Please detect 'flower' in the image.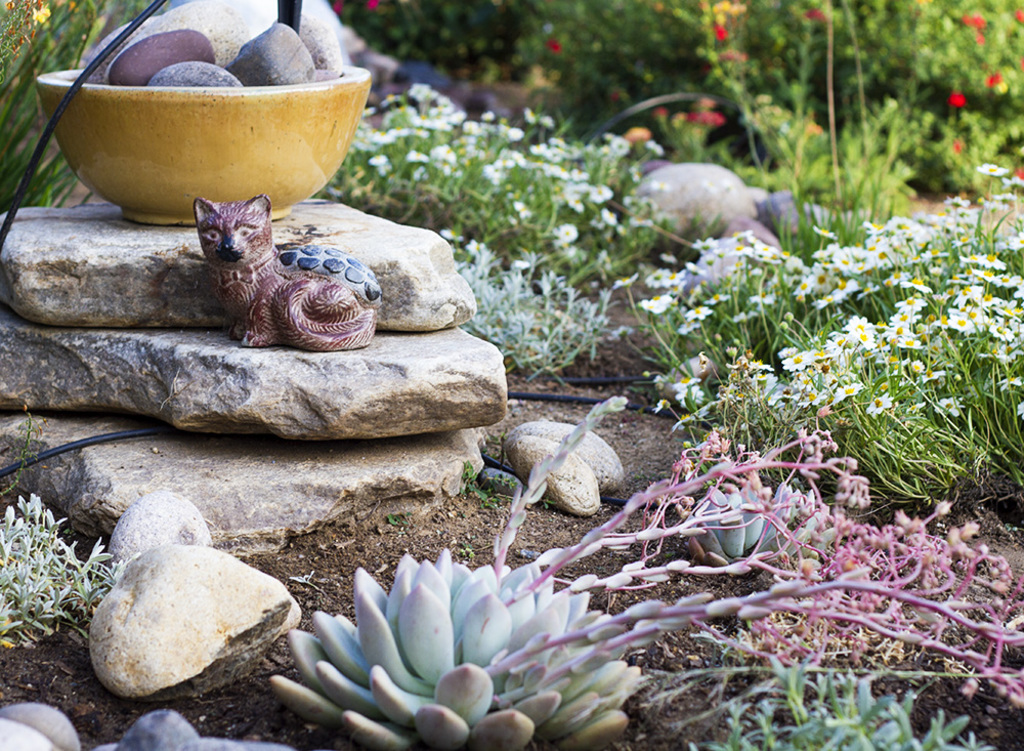
{"x1": 963, "y1": 13, "x2": 982, "y2": 31}.
